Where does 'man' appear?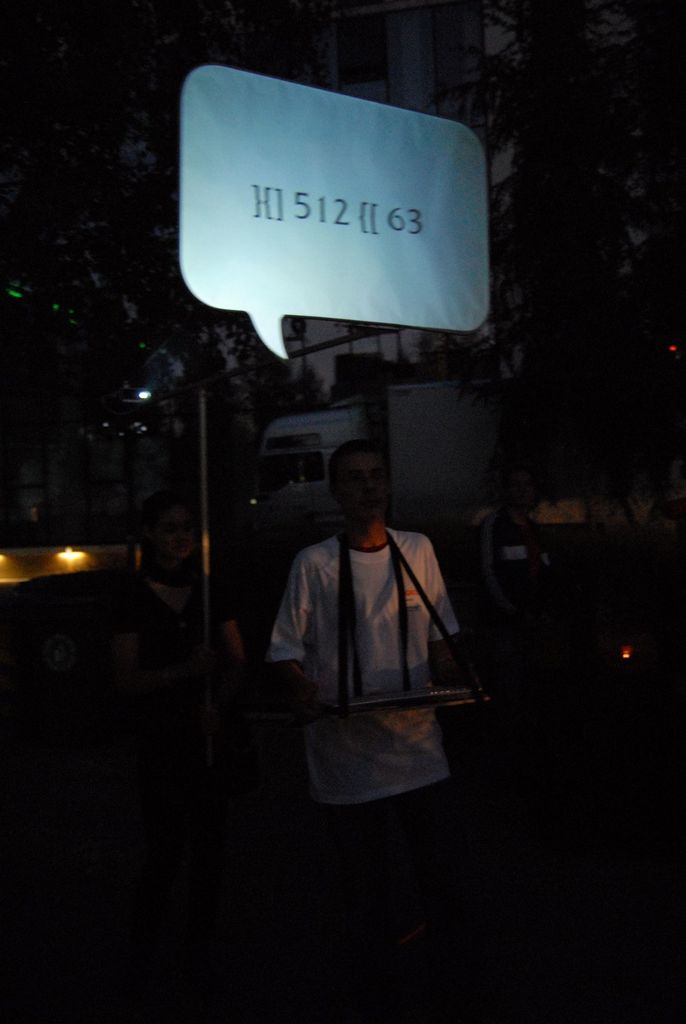
Appears at rect(246, 433, 491, 840).
